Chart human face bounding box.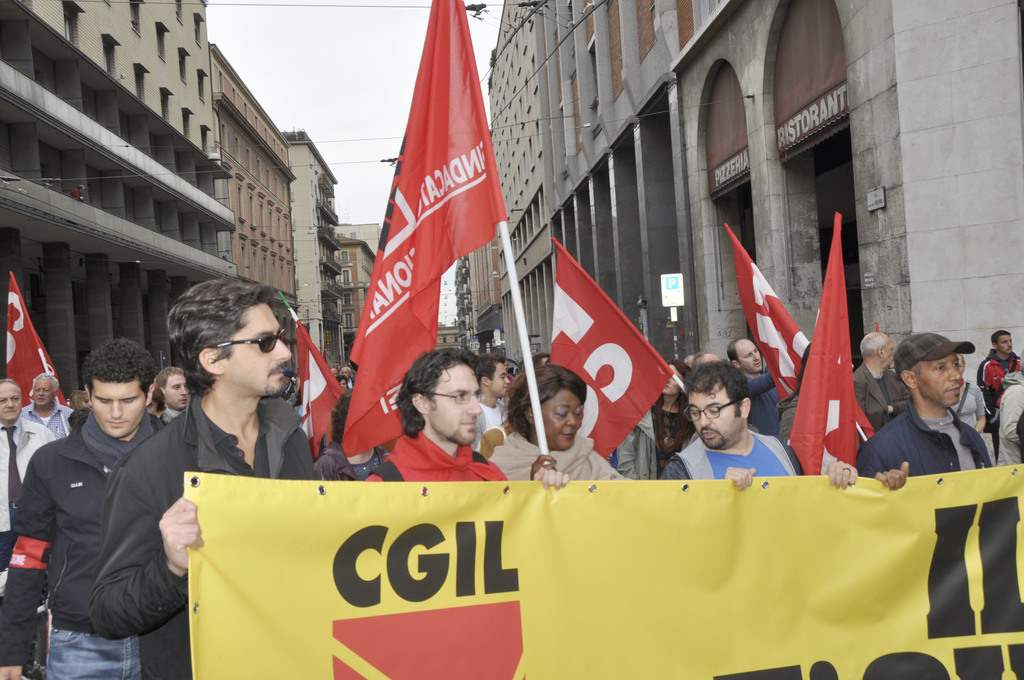
Charted: box=[340, 367, 349, 375].
